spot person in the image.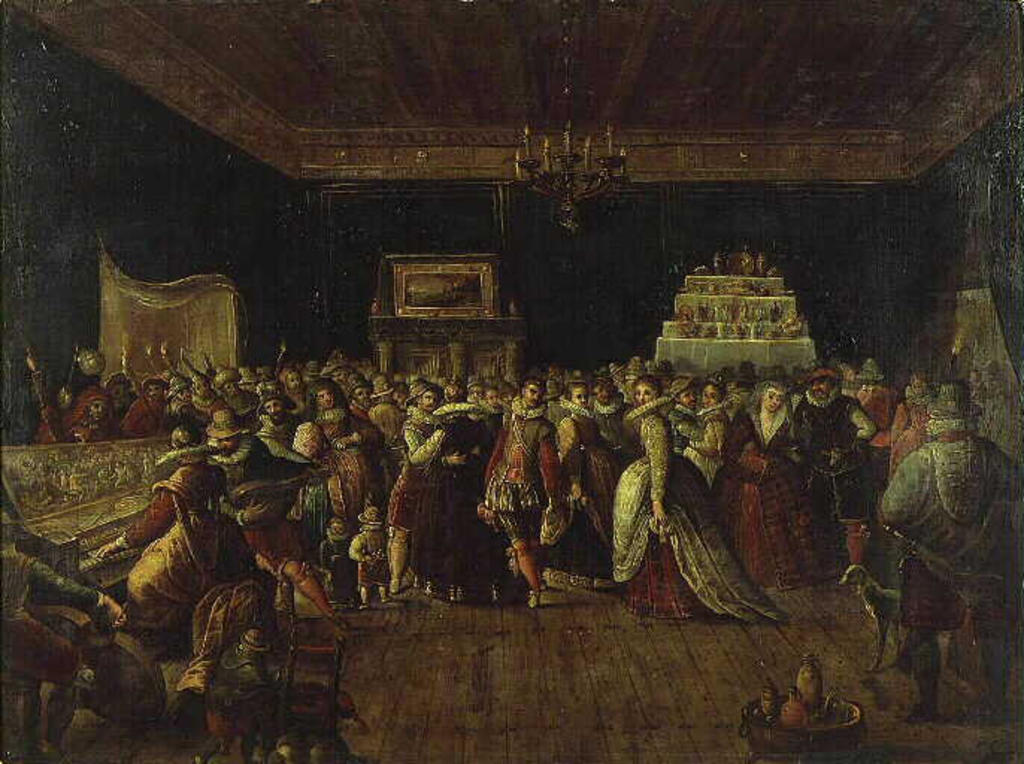
person found at {"left": 58, "top": 382, "right": 127, "bottom": 436}.
